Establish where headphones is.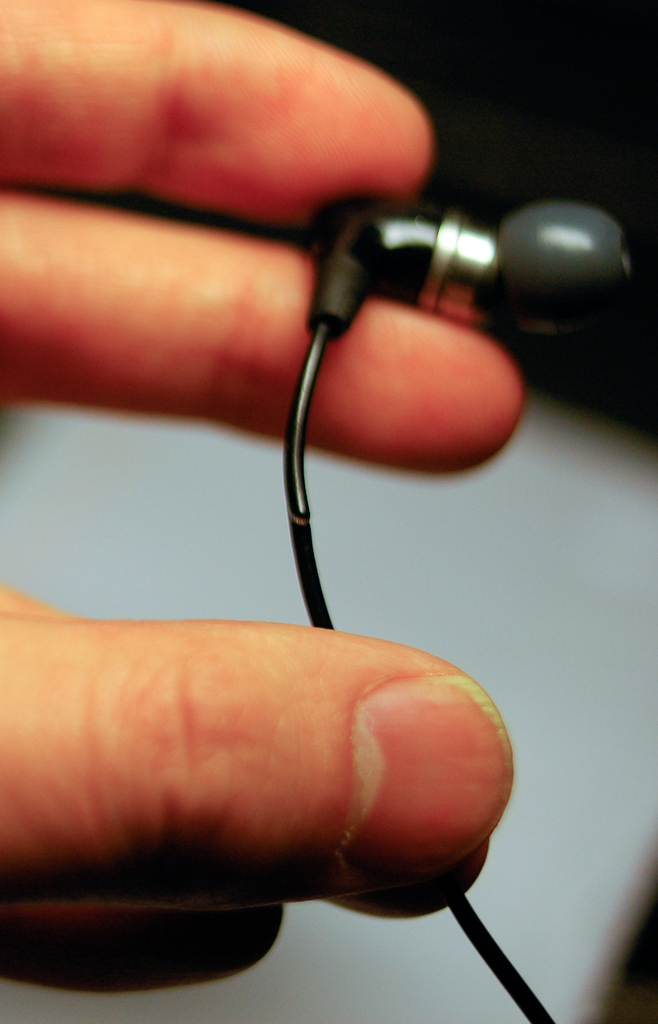
Established at bbox=(236, 163, 633, 522).
